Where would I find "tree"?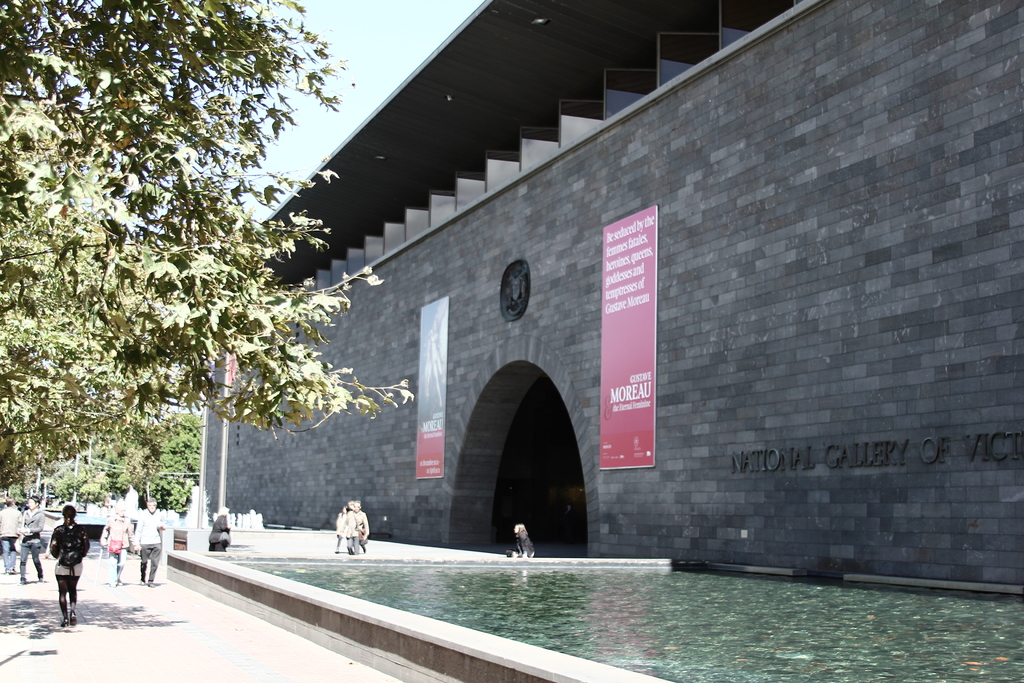
At x1=0, y1=0, x2=412, y2=500.
